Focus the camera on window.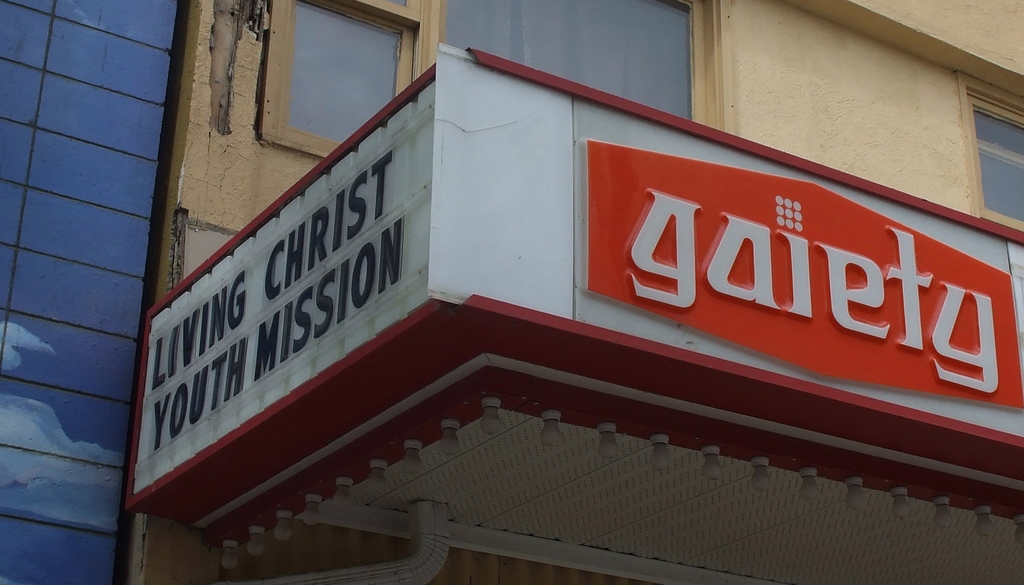
Focus region: select_region(440, 0, 702, 120).
